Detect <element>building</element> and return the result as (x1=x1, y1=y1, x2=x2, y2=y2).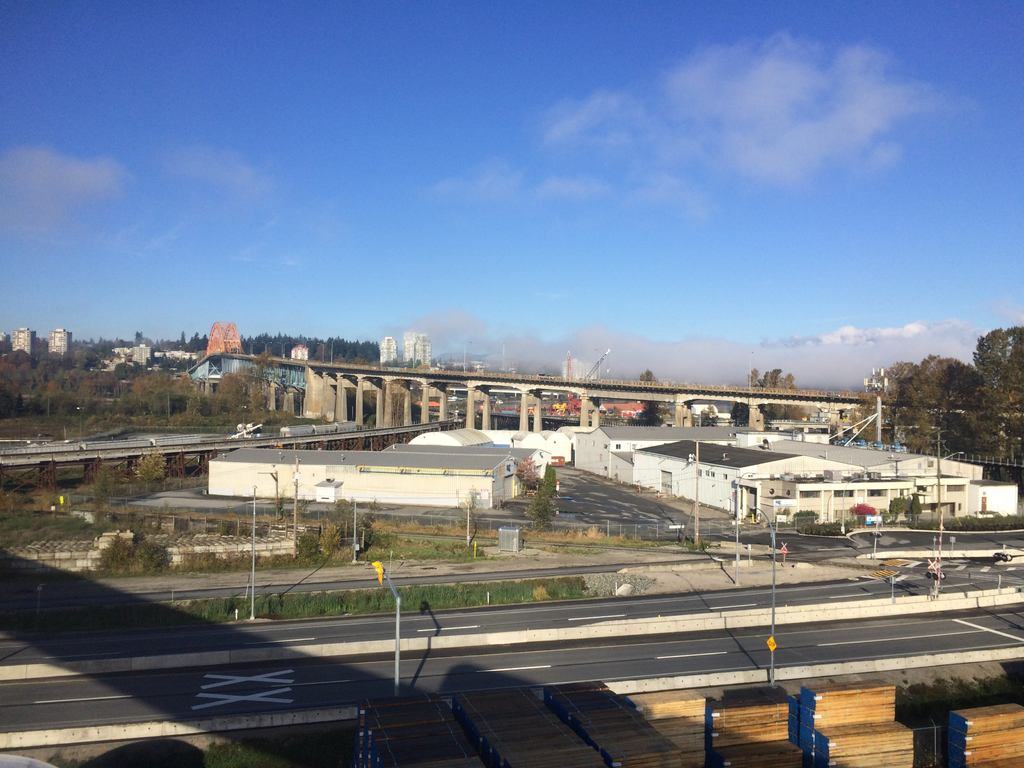
(x1=403, y1=333, x2=430, y2=367).
